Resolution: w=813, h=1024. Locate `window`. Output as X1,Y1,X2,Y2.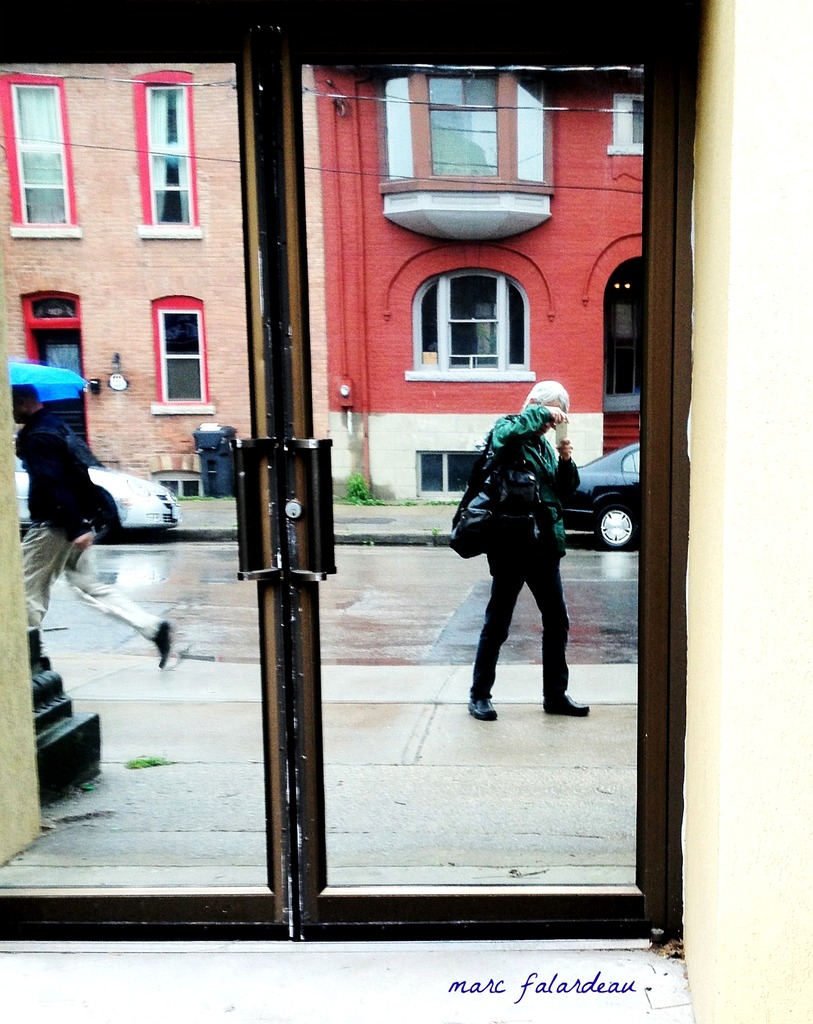
145,76,199,232.
